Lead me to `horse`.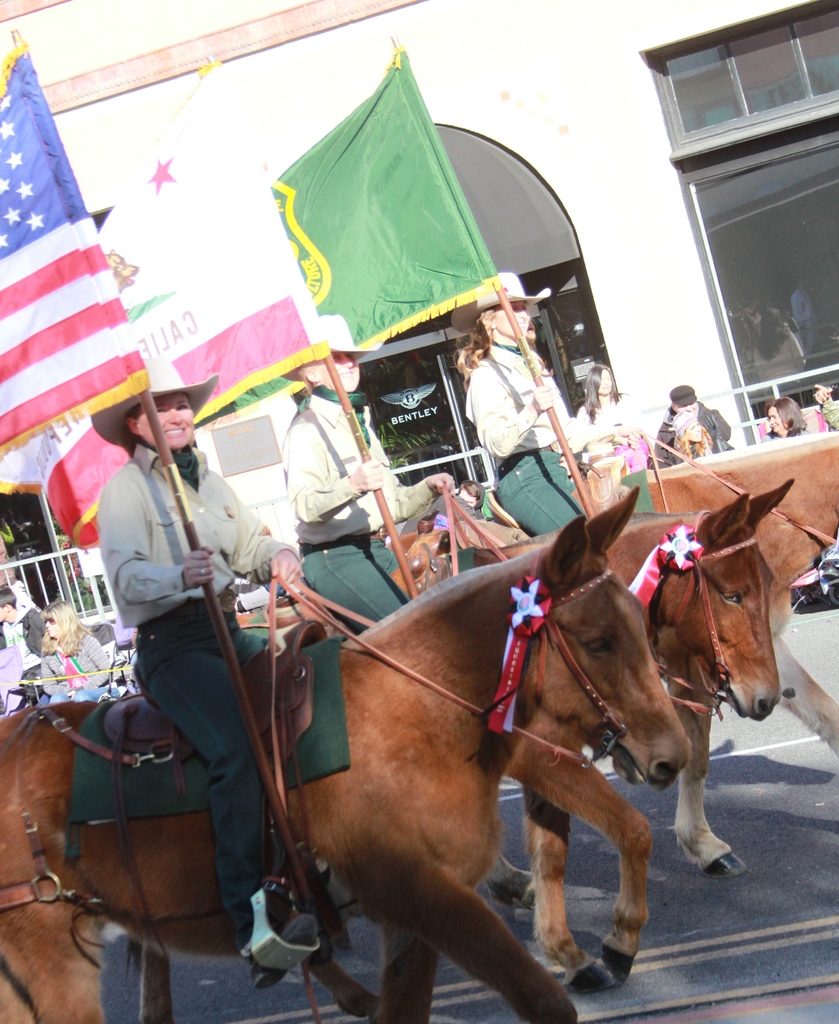
Lead to x1=130 y1=480 x2=794 y2=1023.
